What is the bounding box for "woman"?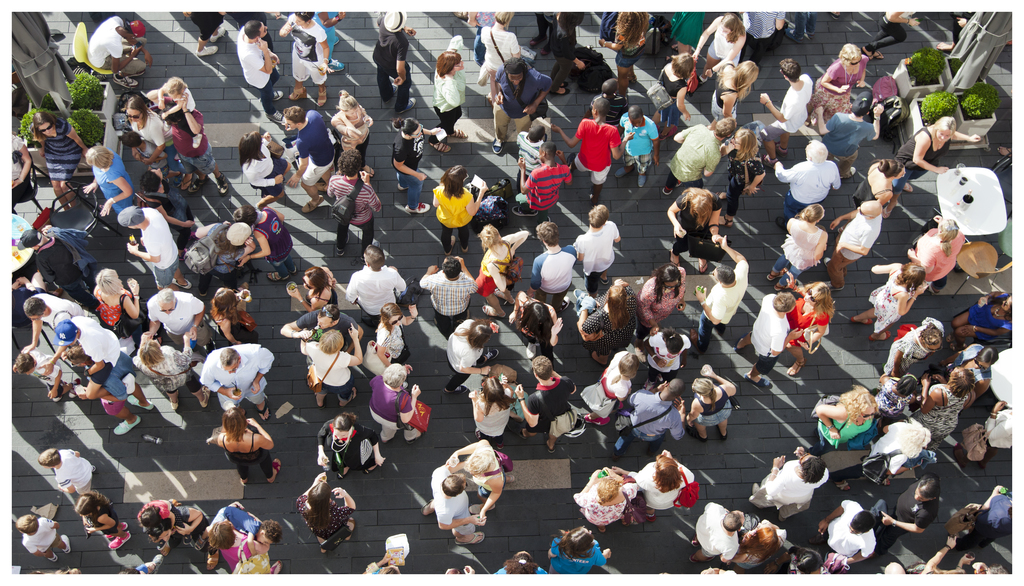
{"left": 216, "top": 406, "right": 280, "bottom": 488}.
